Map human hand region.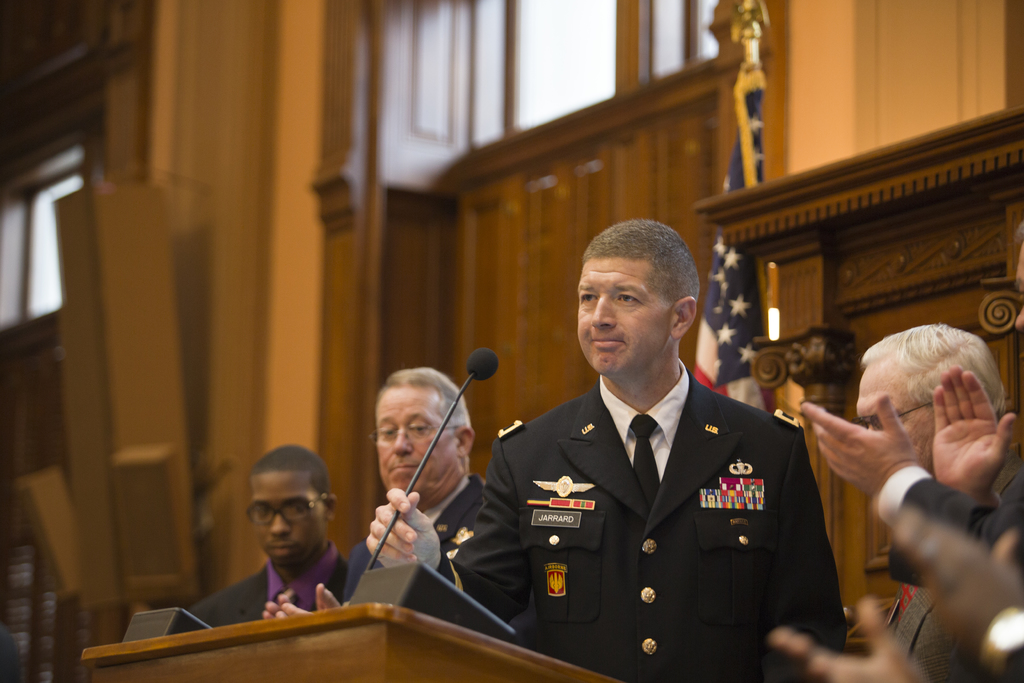
Mapped to left=767, top=595, right=934, bottom=682.
